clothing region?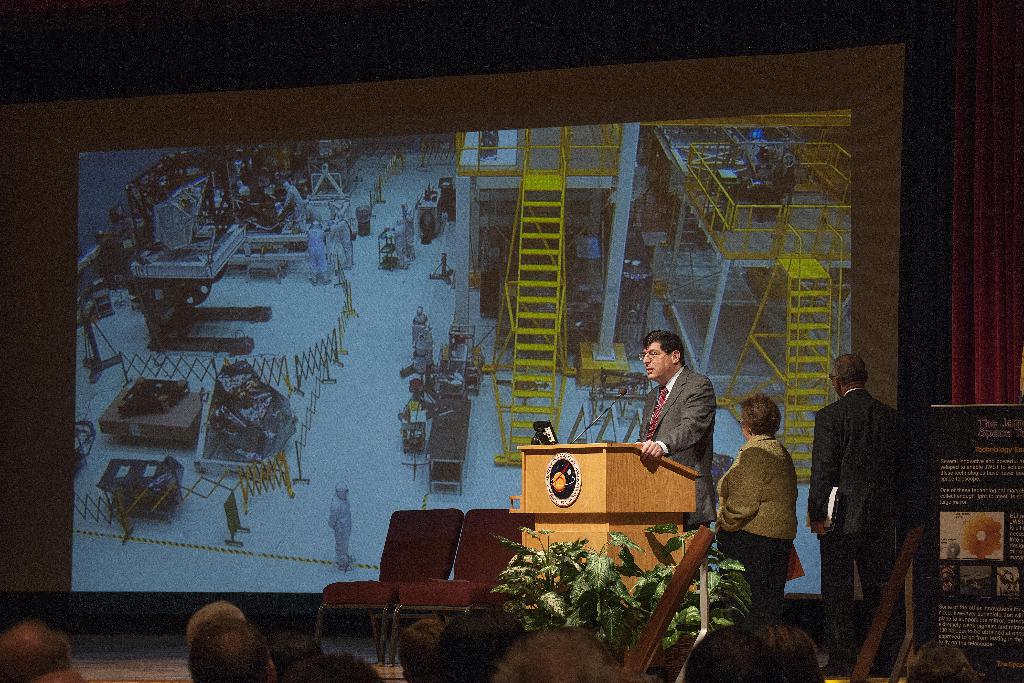
<bbox>390, 217, 417, 265</bbox>
